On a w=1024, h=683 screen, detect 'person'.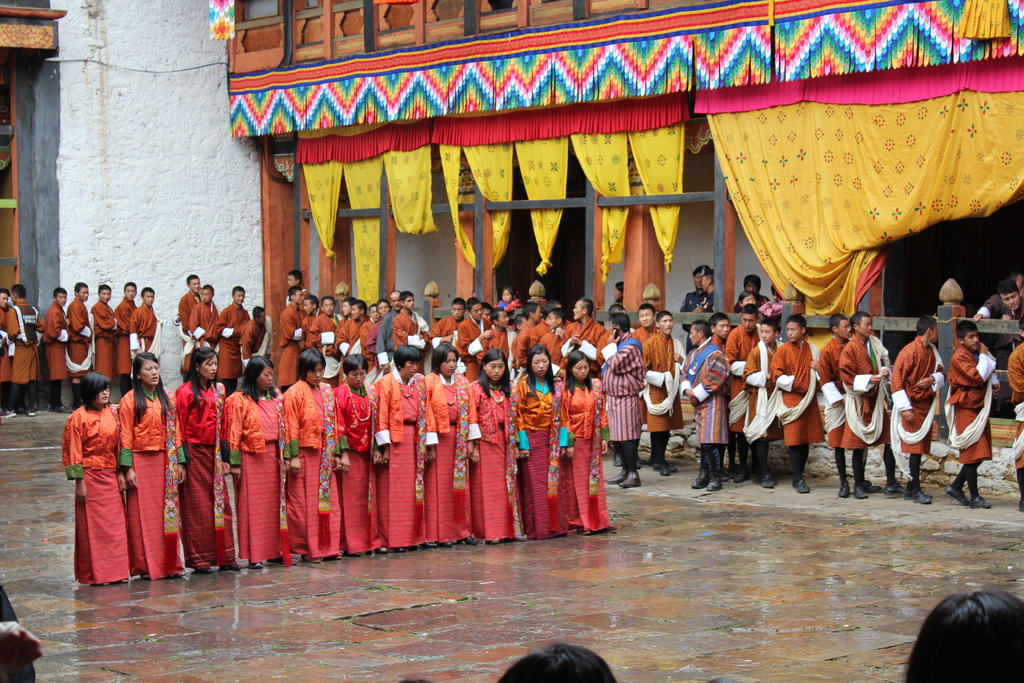
detection(513, 295, 547, 374).
